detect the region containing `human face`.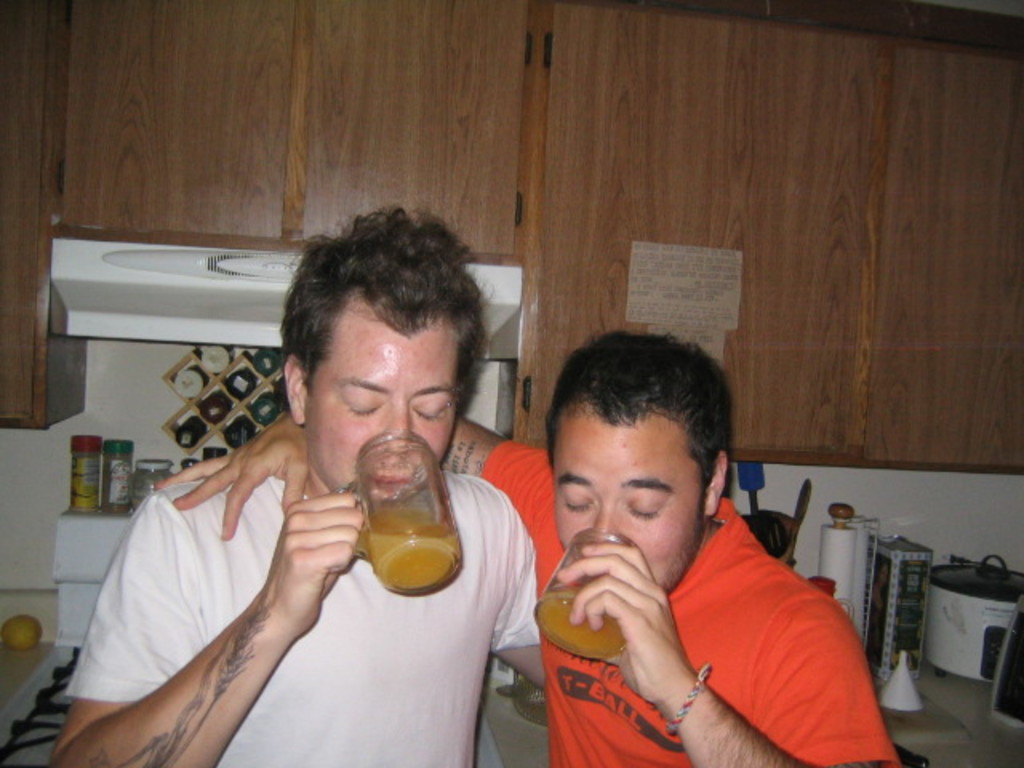
select_region(306, 298, 459, 499).
